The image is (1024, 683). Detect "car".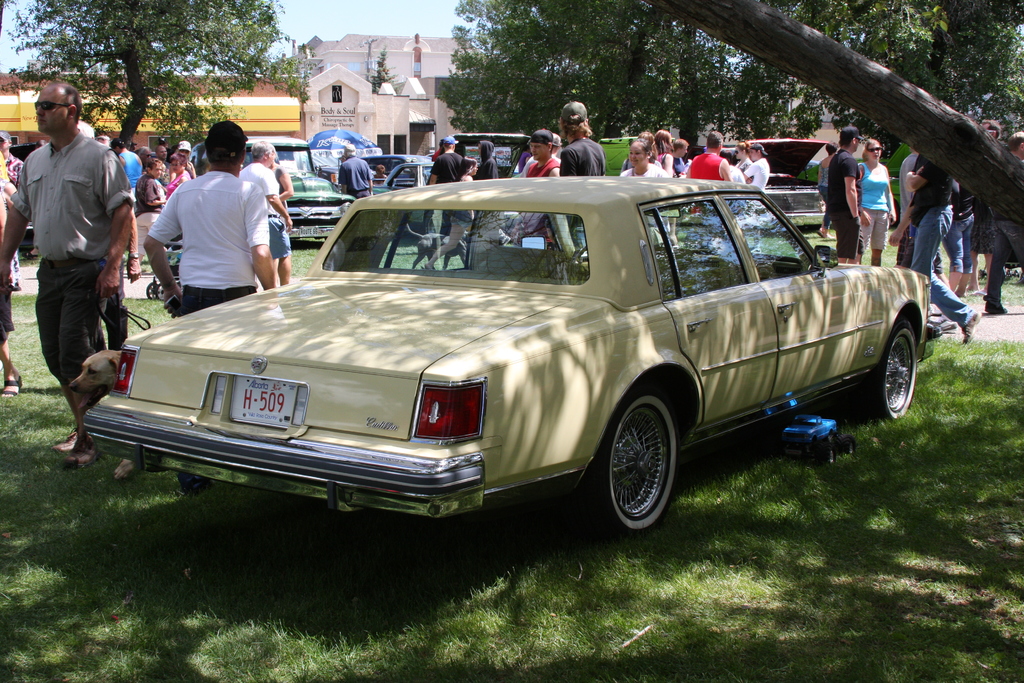
Detection: (left=800, top=145, right=913, bottom=233).
